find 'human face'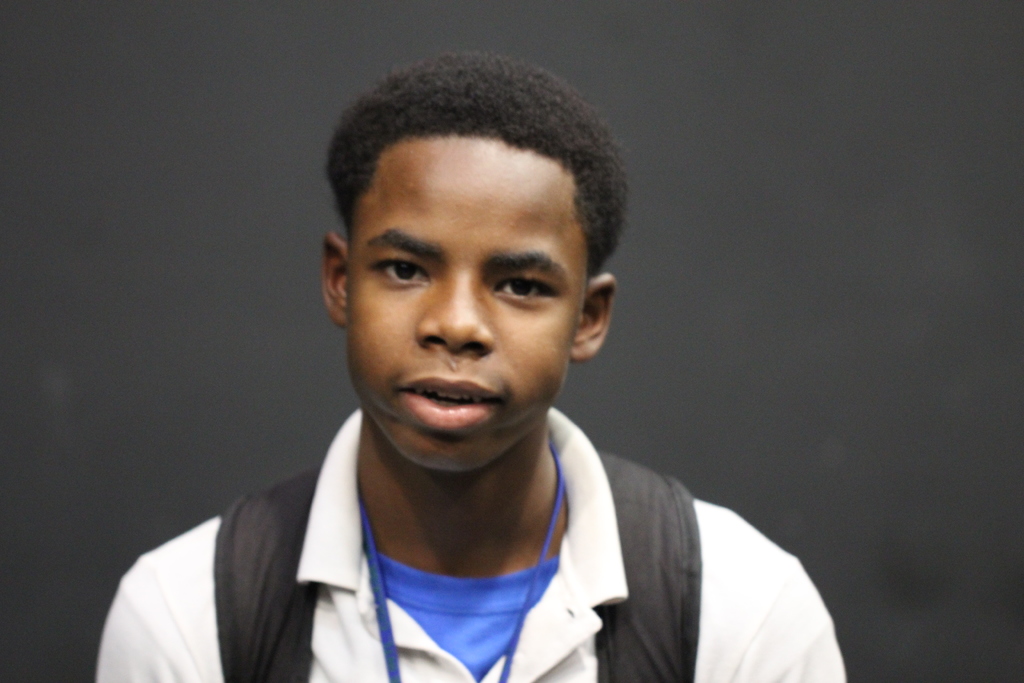
crop(343, 135, 589, 470)
